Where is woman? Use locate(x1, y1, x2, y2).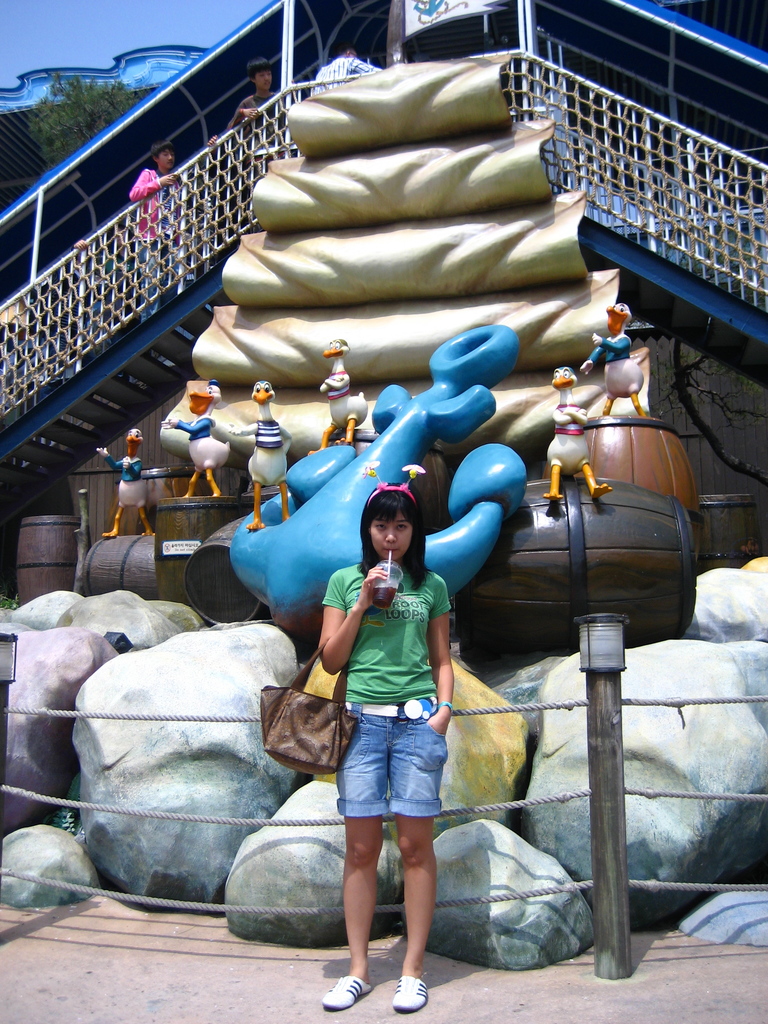
locate(293, 451, 483, 982).
